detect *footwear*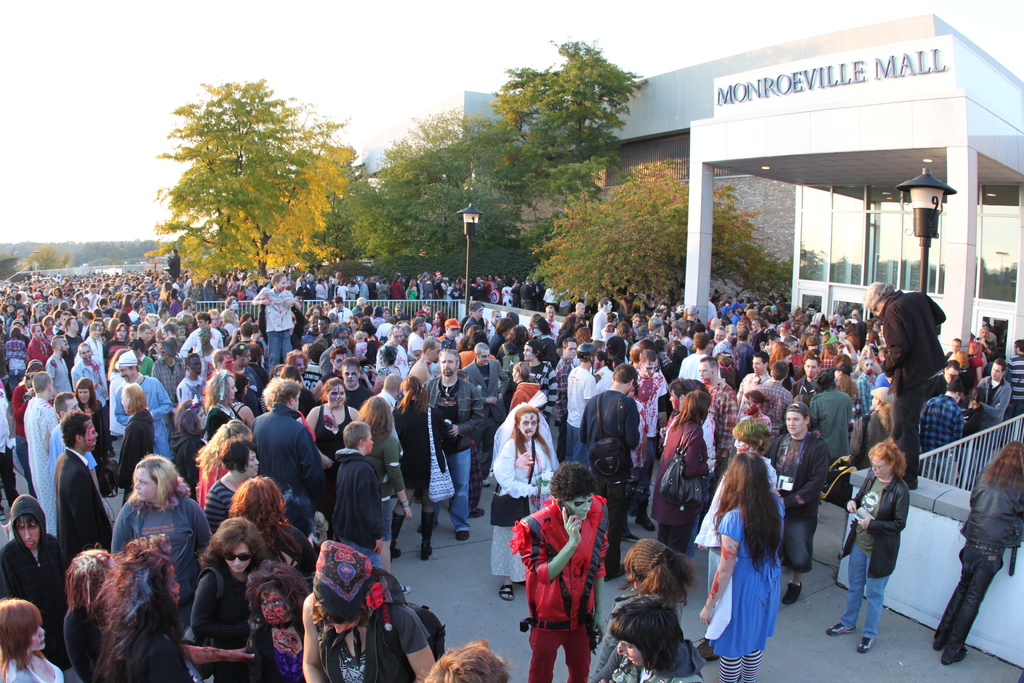
bbox(496, 584, 517, 603)
